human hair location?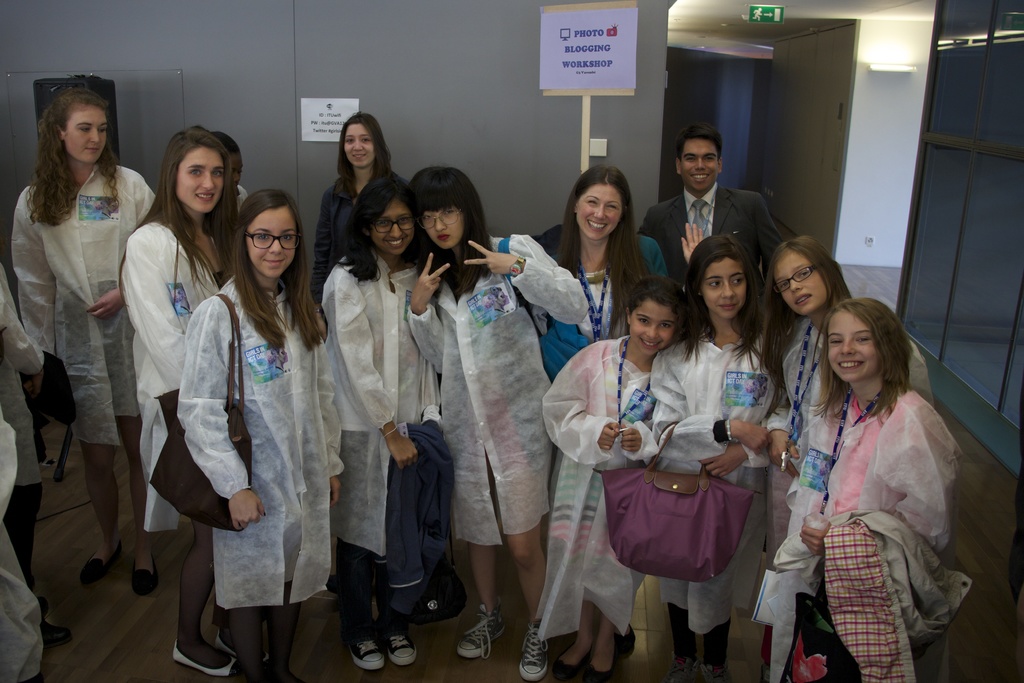
626,272,700,364
